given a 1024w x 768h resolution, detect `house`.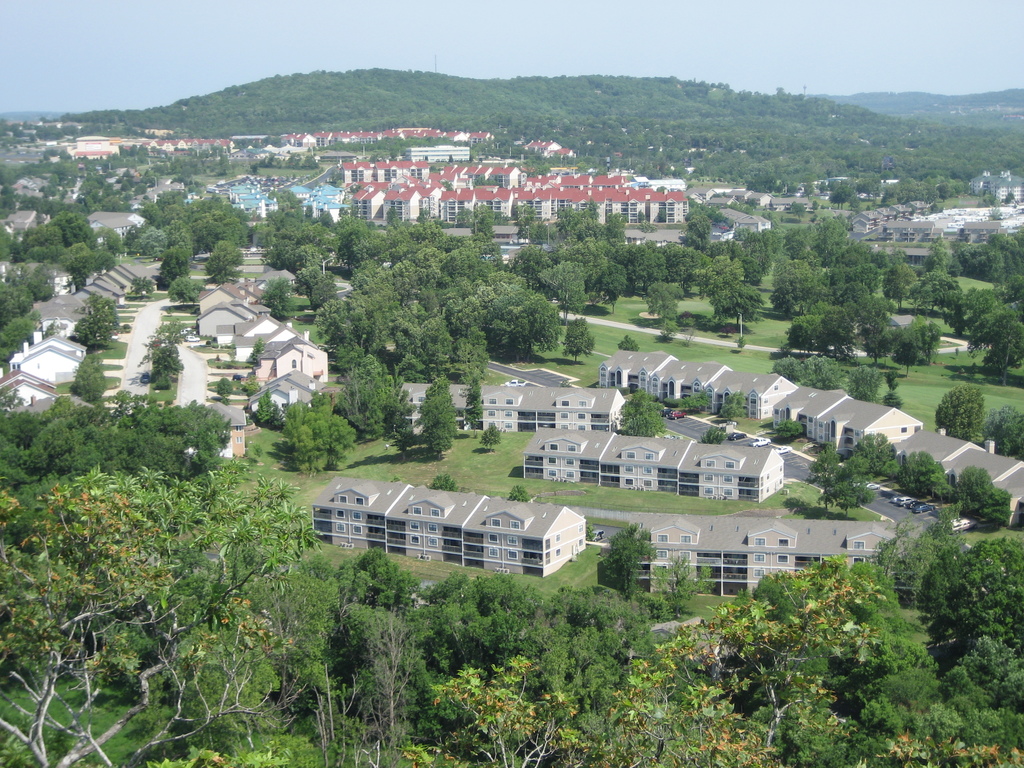
{"left": 67, "top": 133, "right": 122, "bottom": 165}.
